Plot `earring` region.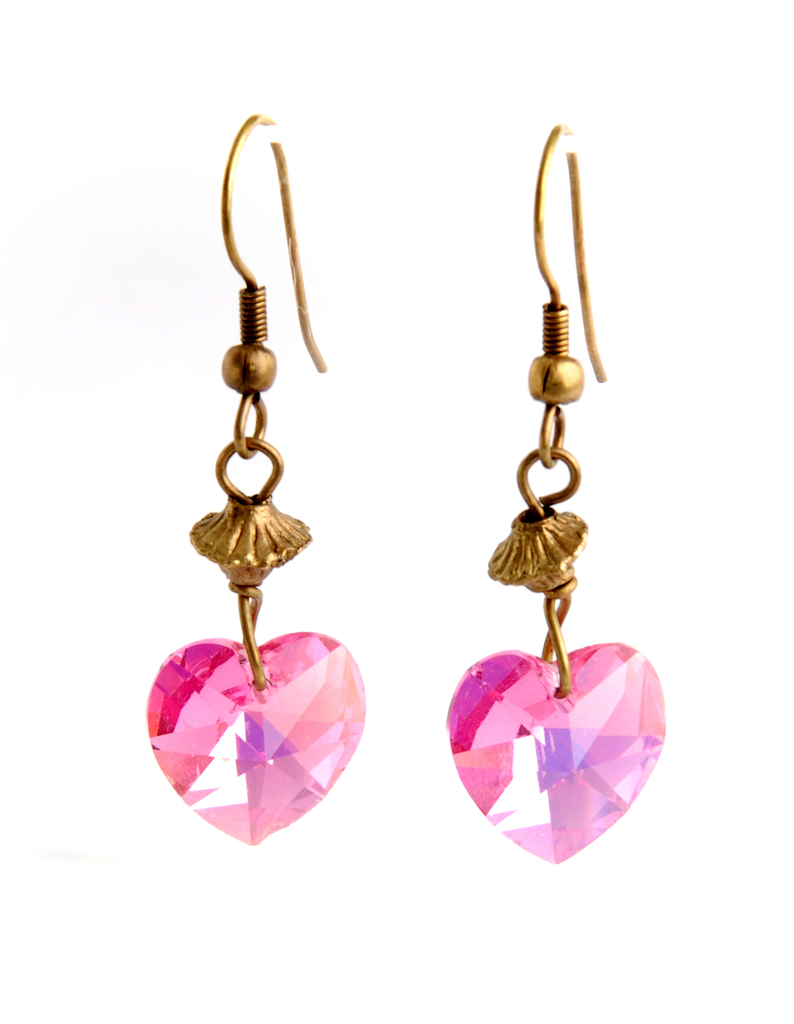
Plotted at <region>141, 102, 372, 851</region>.
